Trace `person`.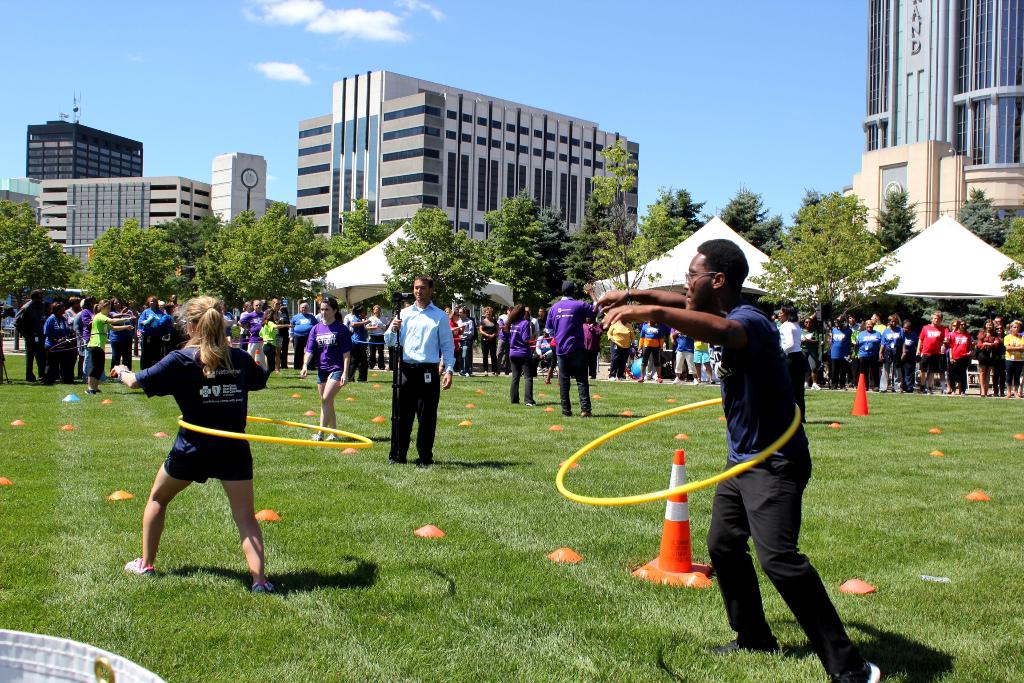
Traced to (x1=383, y1=274, x2=452, y2=479).
